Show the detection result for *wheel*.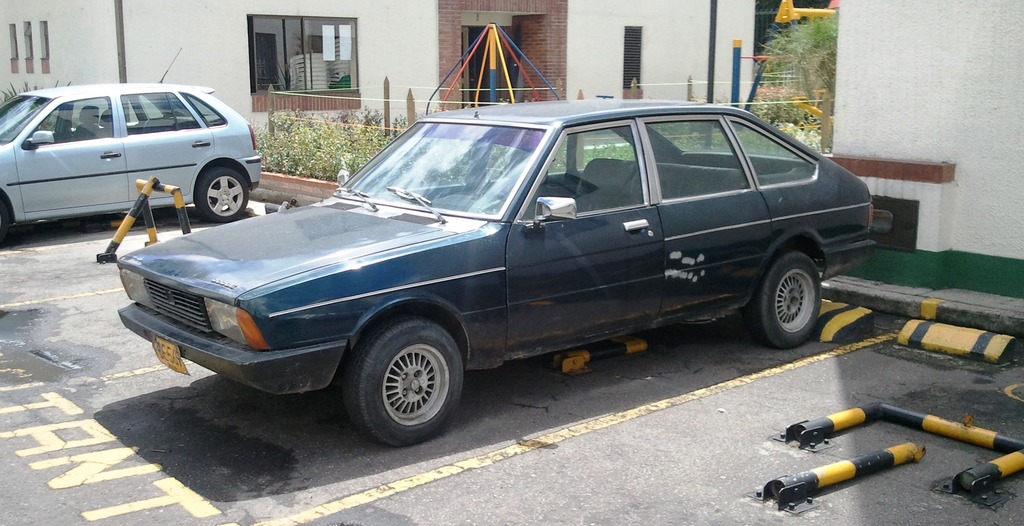
{"x1": 340, "y1": 320, "x2": 463, "y2": 427}.
